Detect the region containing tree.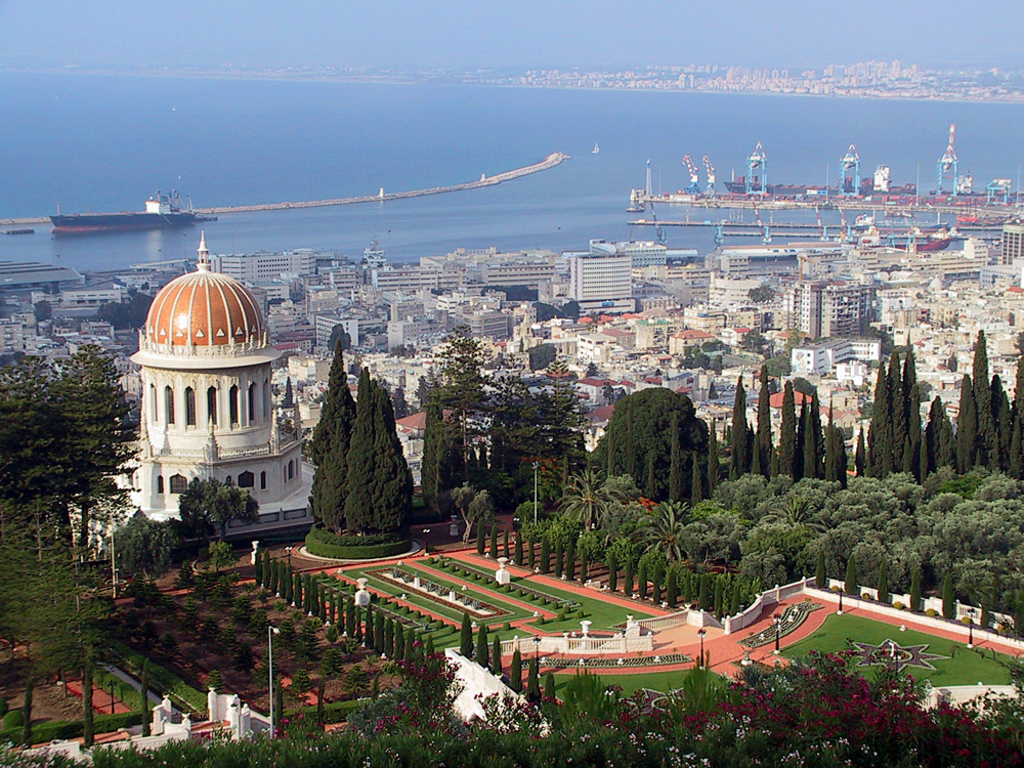
<bbox>625, 555, 633, 601</bbox>.
